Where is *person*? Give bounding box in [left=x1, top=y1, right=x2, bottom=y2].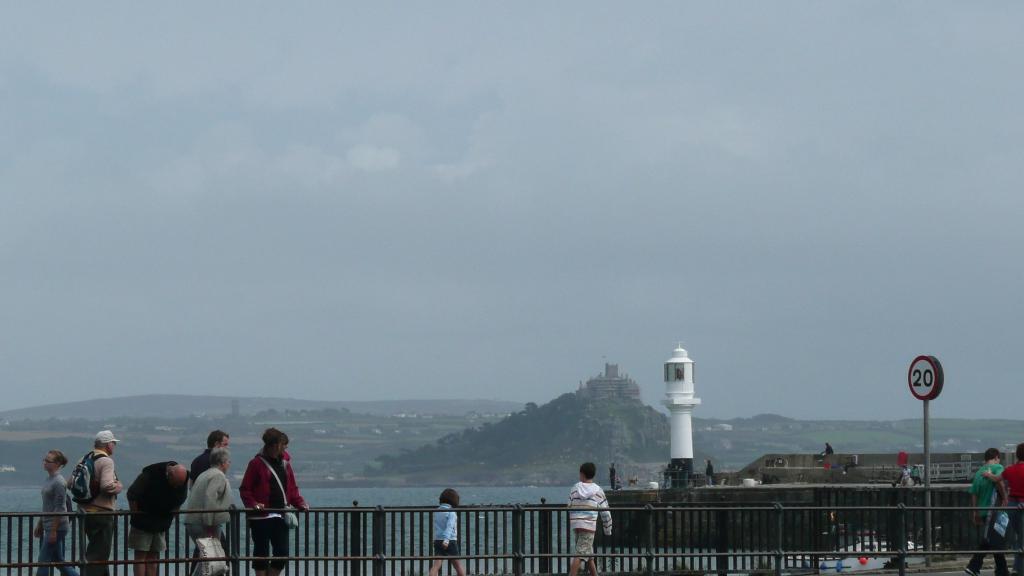
[left=971, top=445, right=1012, bottom=575].
